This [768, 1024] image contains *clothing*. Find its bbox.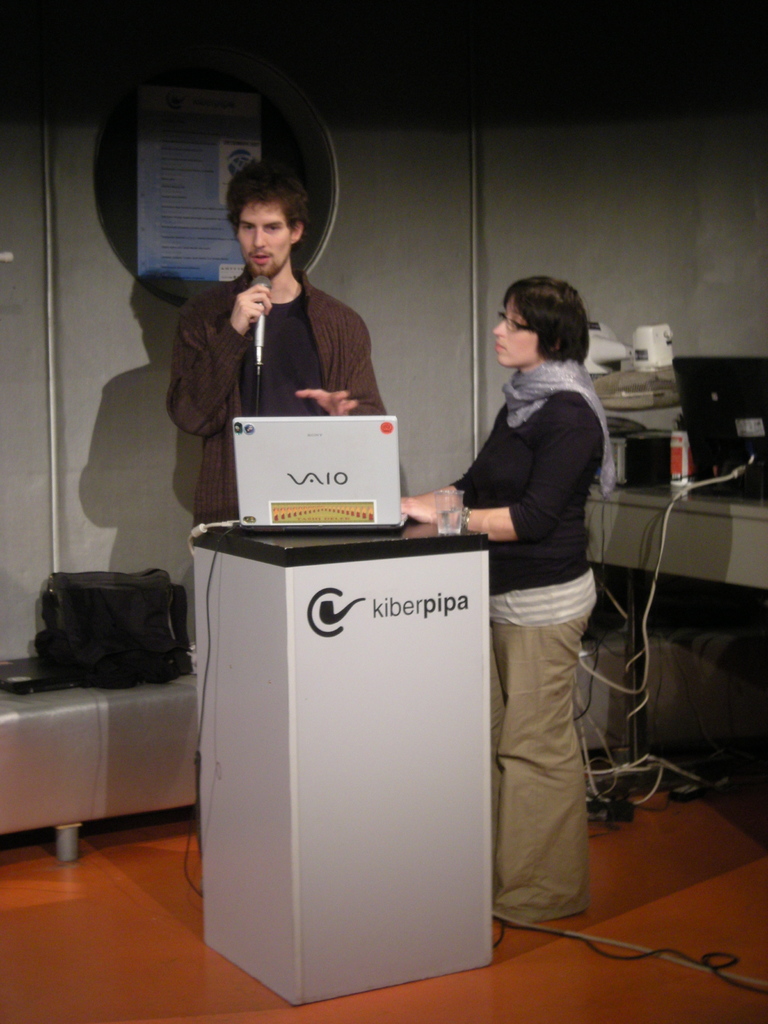
x1=459 y1=303 x2=620 y2=934.
